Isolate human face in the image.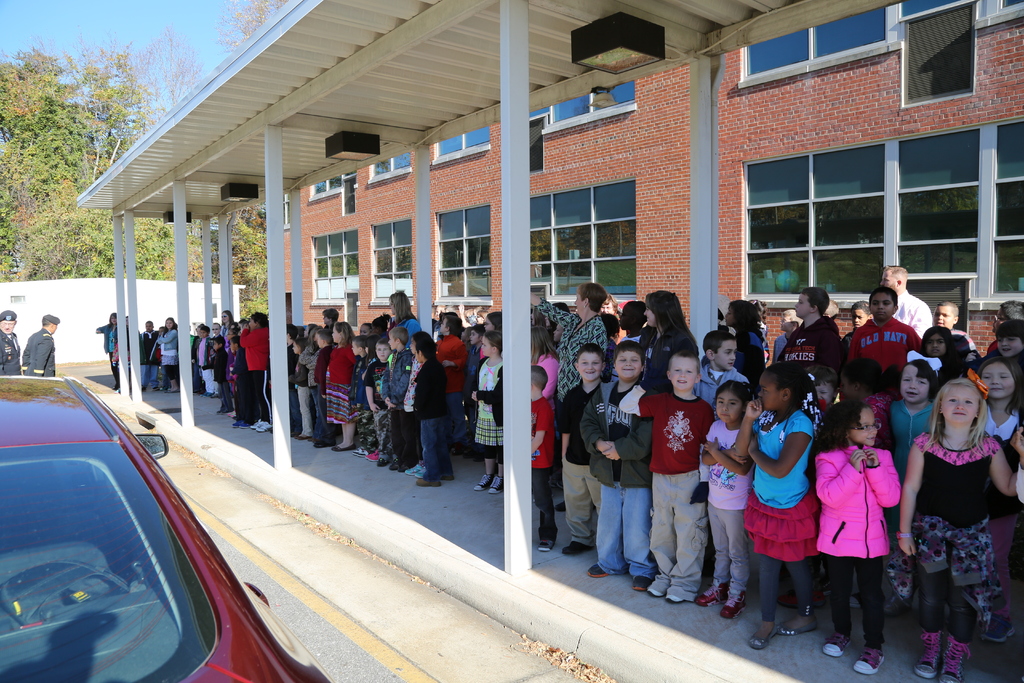
Isolated region: 0 323 12 335.
